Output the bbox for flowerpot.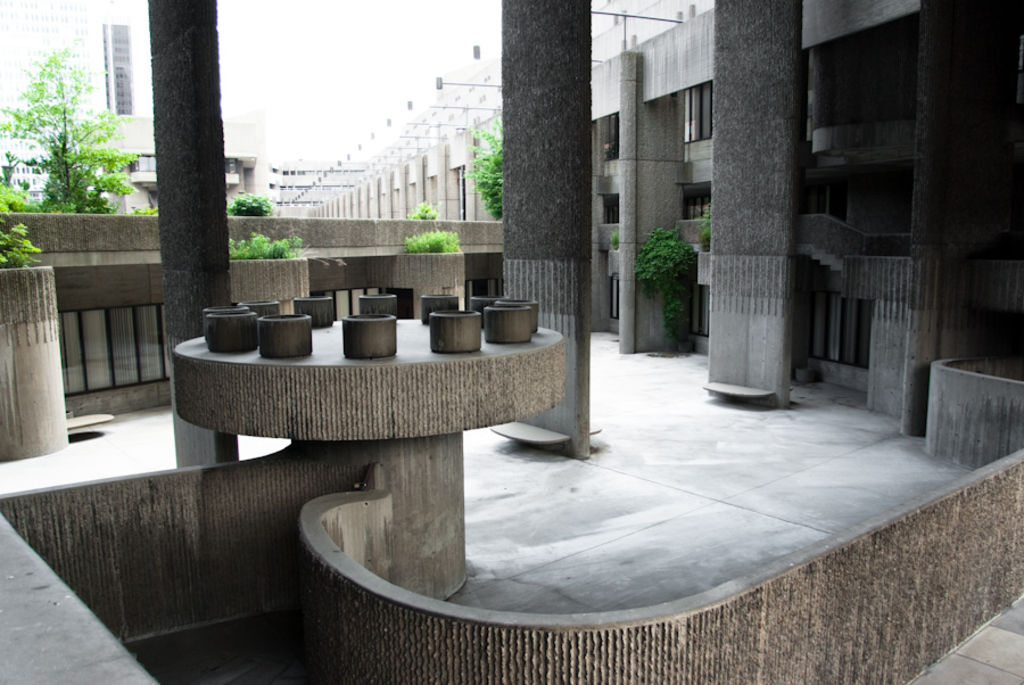
region(0, 262, 71, 463).
